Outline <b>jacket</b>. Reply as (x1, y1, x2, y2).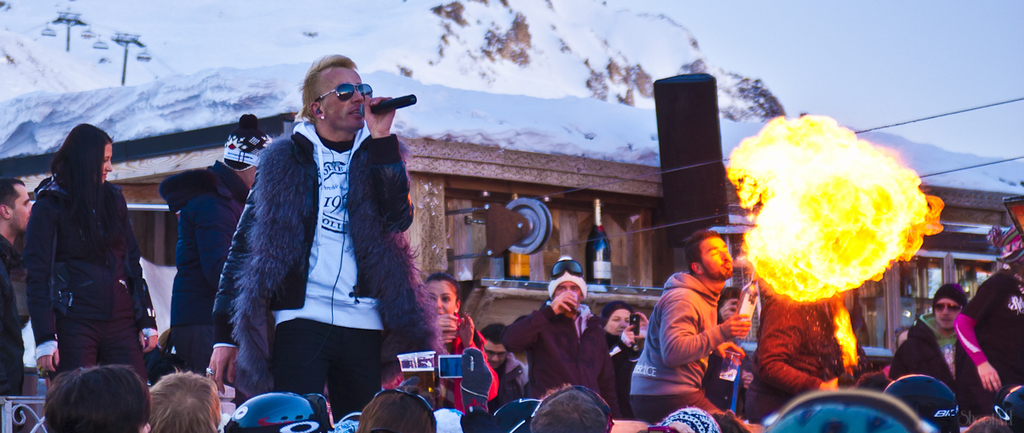
(172, 164, 246, 322).
